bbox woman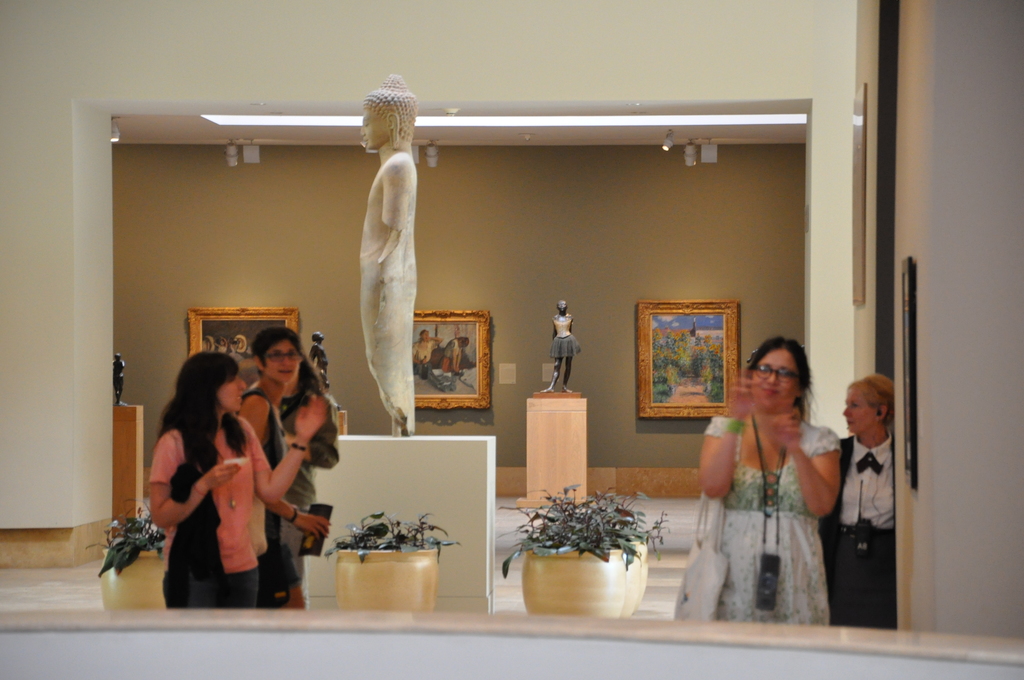
x1=412 y1=329 x2=445 y2=373
